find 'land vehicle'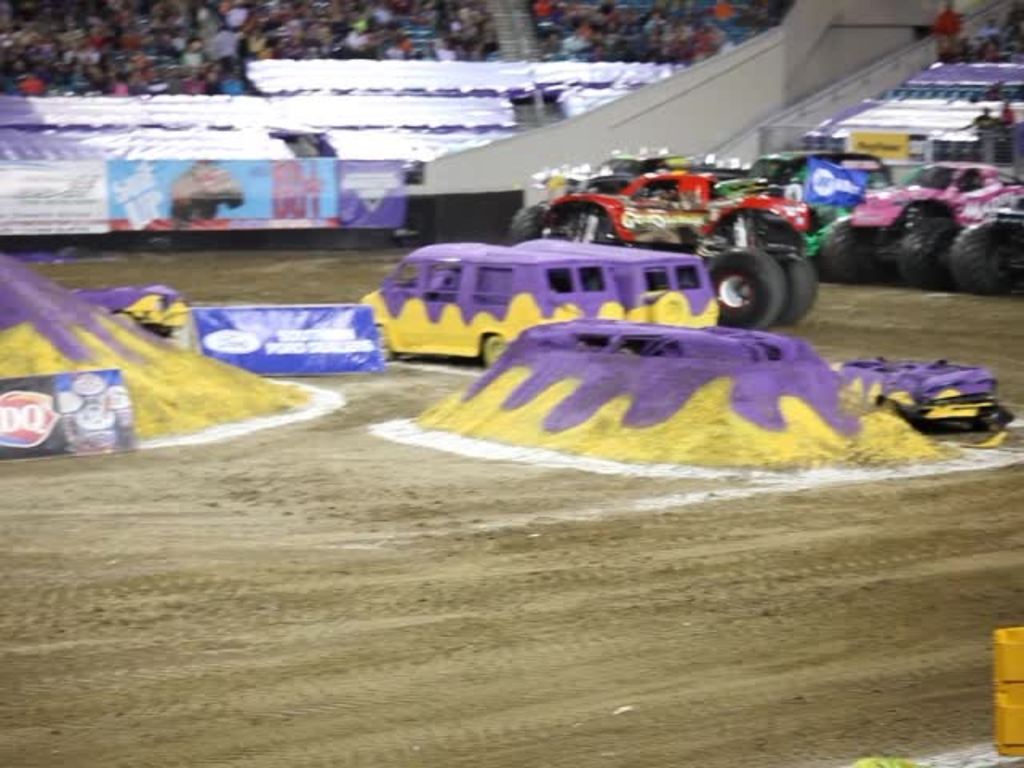
(x1=542, y1=166, x2=826, y2=338)
